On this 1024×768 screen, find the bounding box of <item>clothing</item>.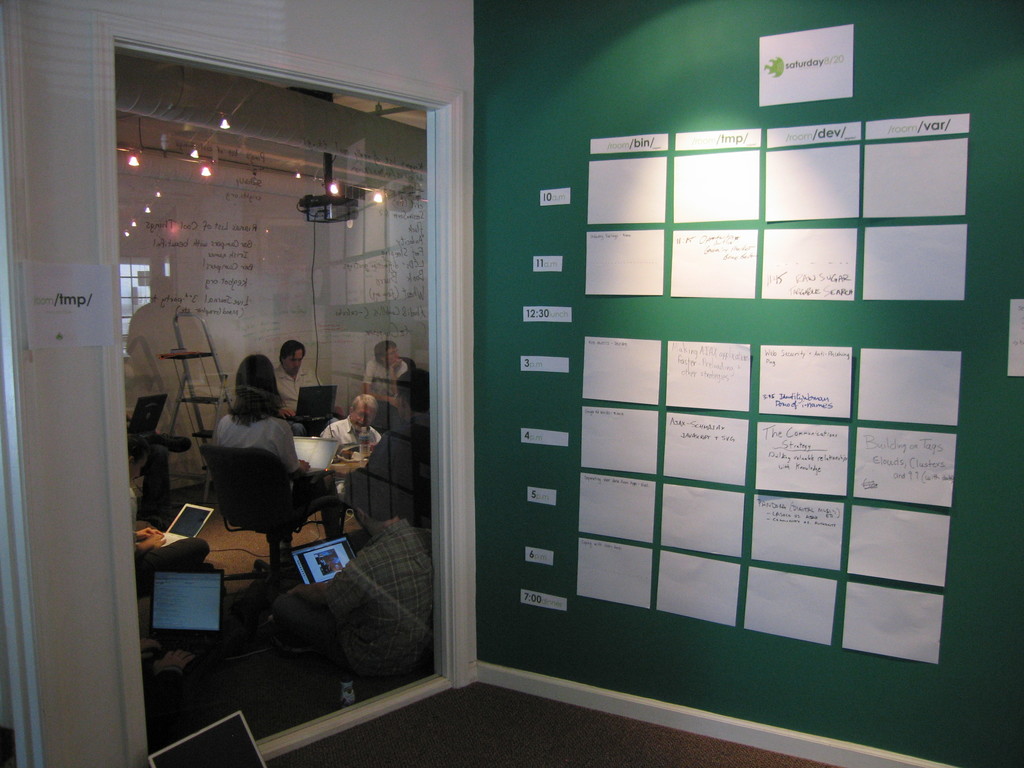
Bounding box: 125,412,173,506.
